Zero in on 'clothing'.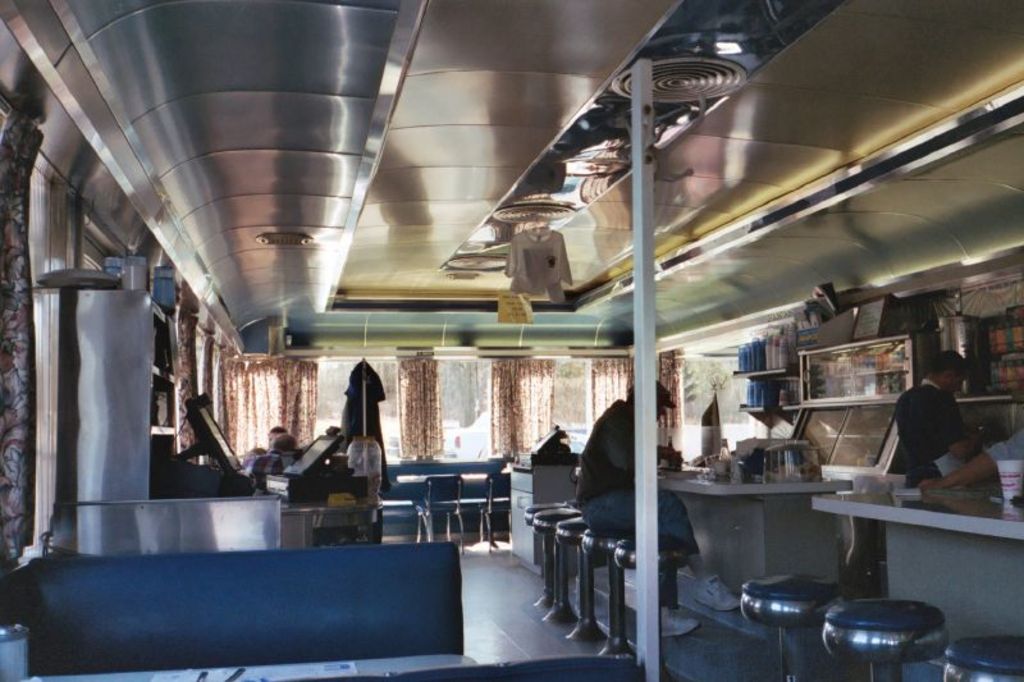
Zeroed in: l=899, t=383, r=987, b=491.
